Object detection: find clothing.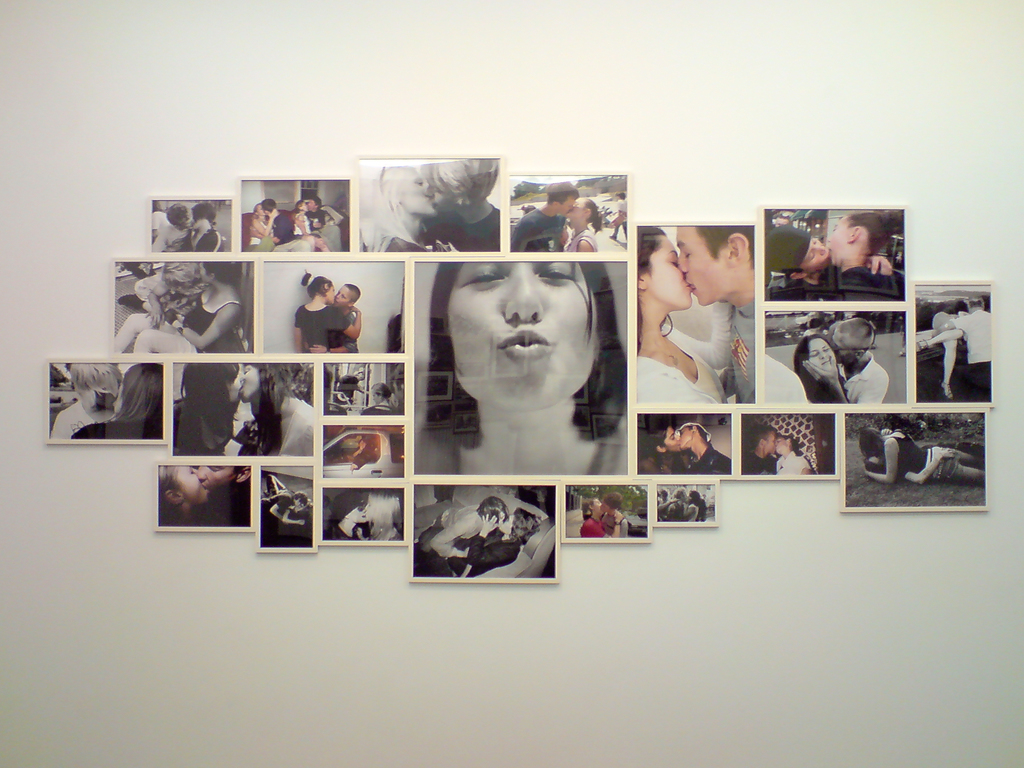
<region>744, 445, 778, 475</region>.
